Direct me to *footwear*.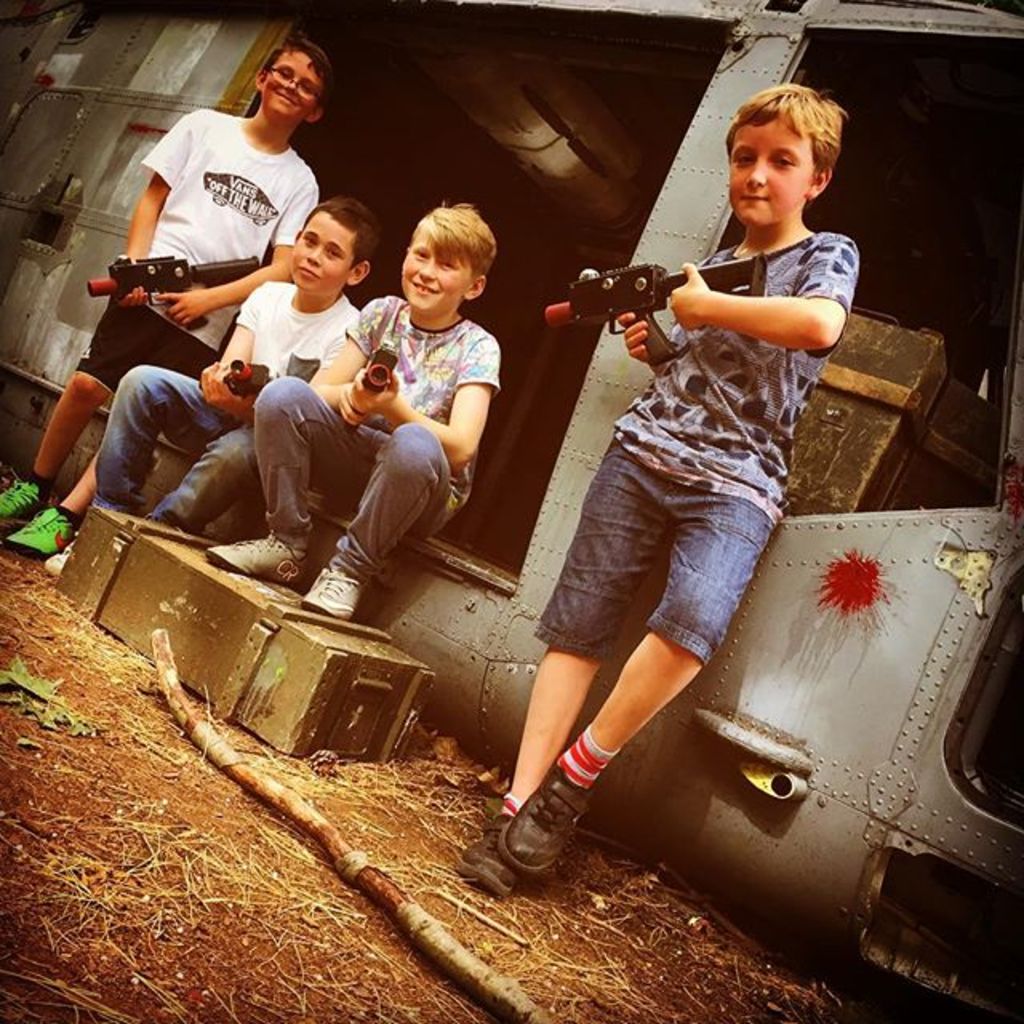
Direction: region(302, 563, 360, 621).
